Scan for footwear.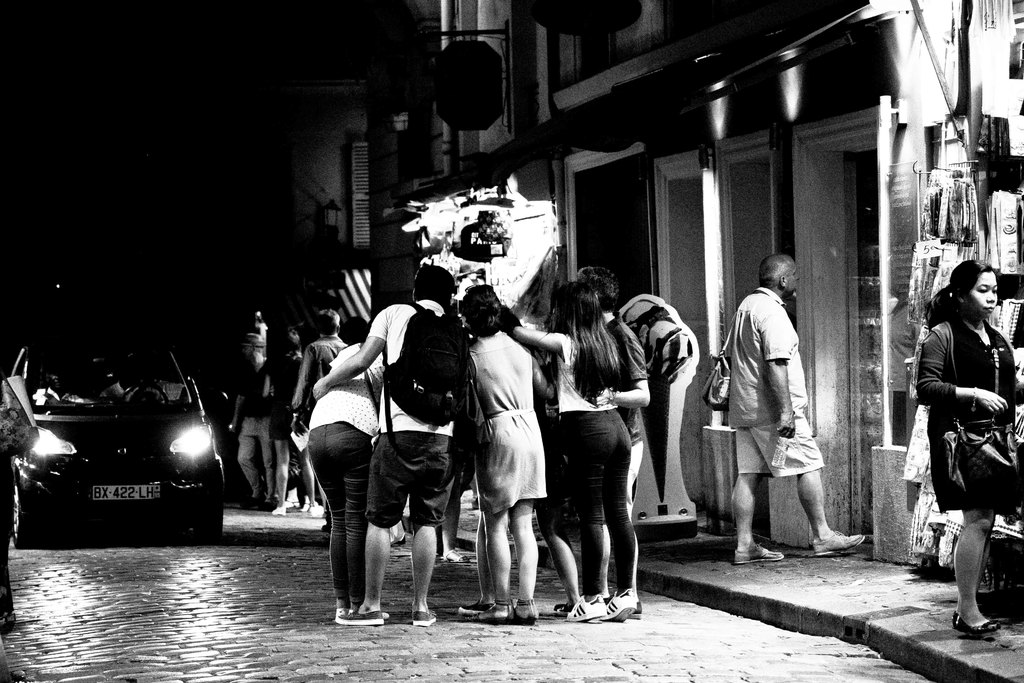
Scan result: 477:600:511:622.
